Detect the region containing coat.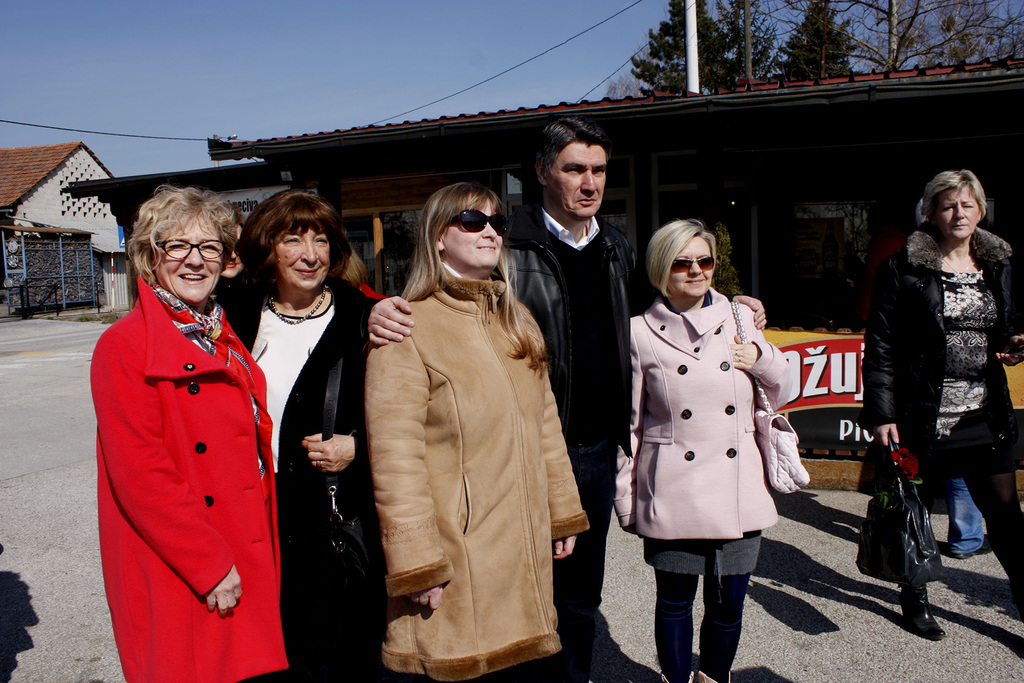
box=[632, 286, 798, 566].
